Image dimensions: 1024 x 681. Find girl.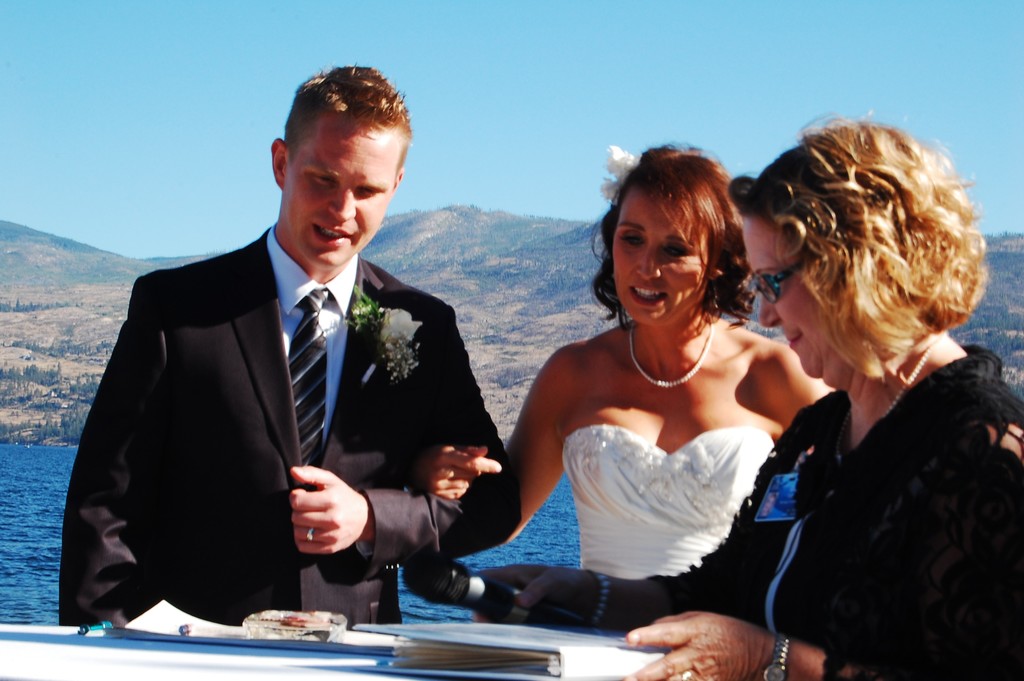
bbox(428, 145, 826, 578).
